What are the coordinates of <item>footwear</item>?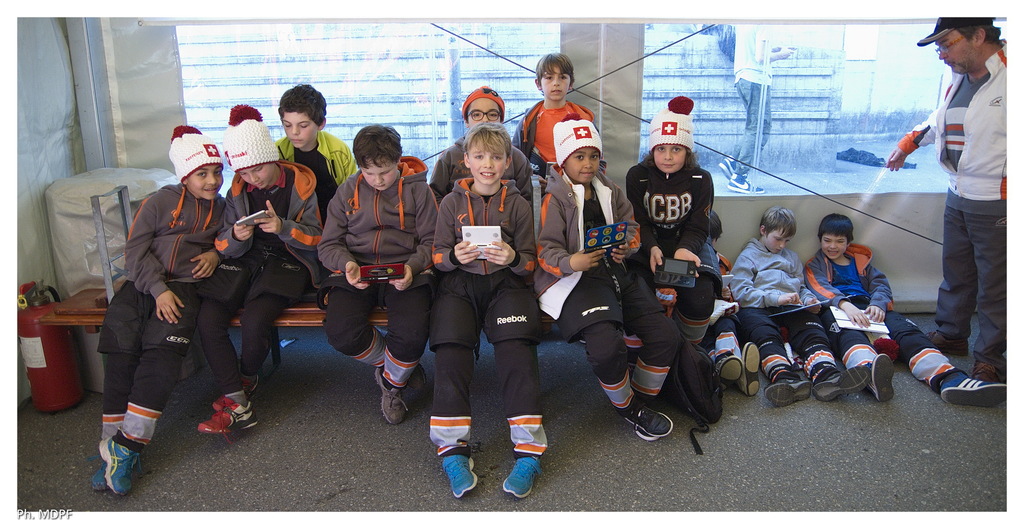
970,363,1006,381.
